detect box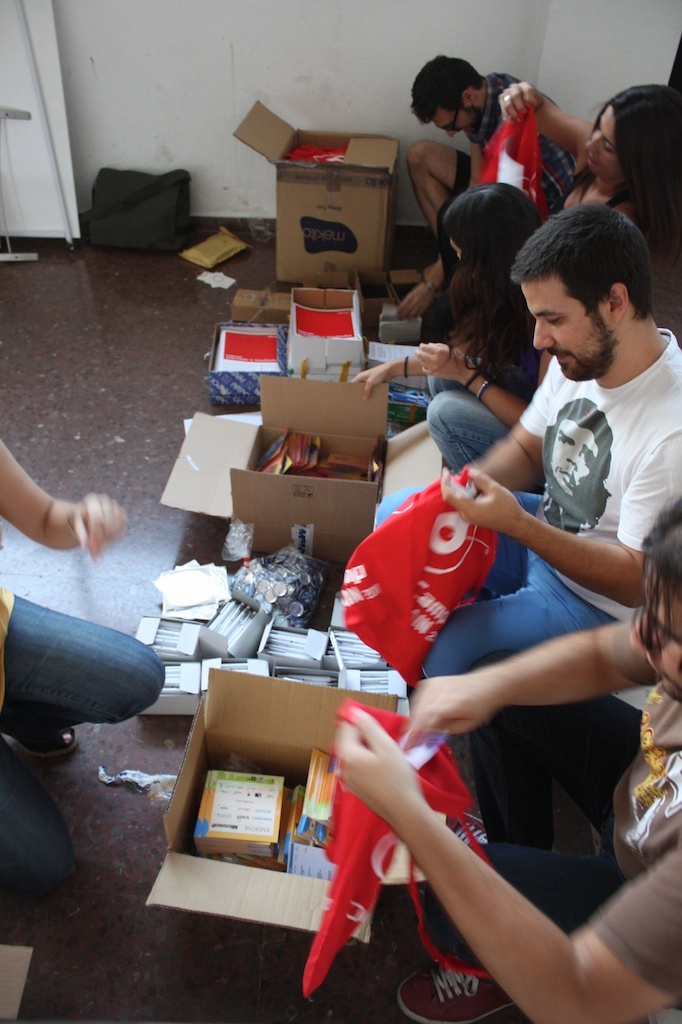
<region>140, 662, 393, 932</region>
